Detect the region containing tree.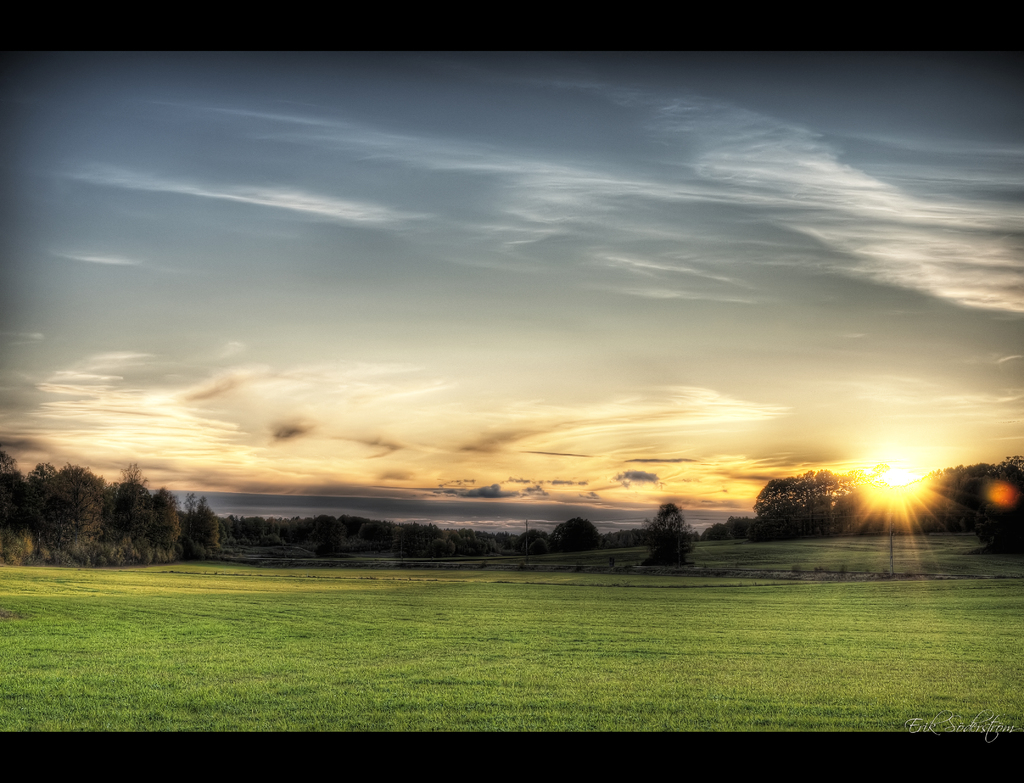
(x1=964, y1=471, x2=1014, y2=532).
